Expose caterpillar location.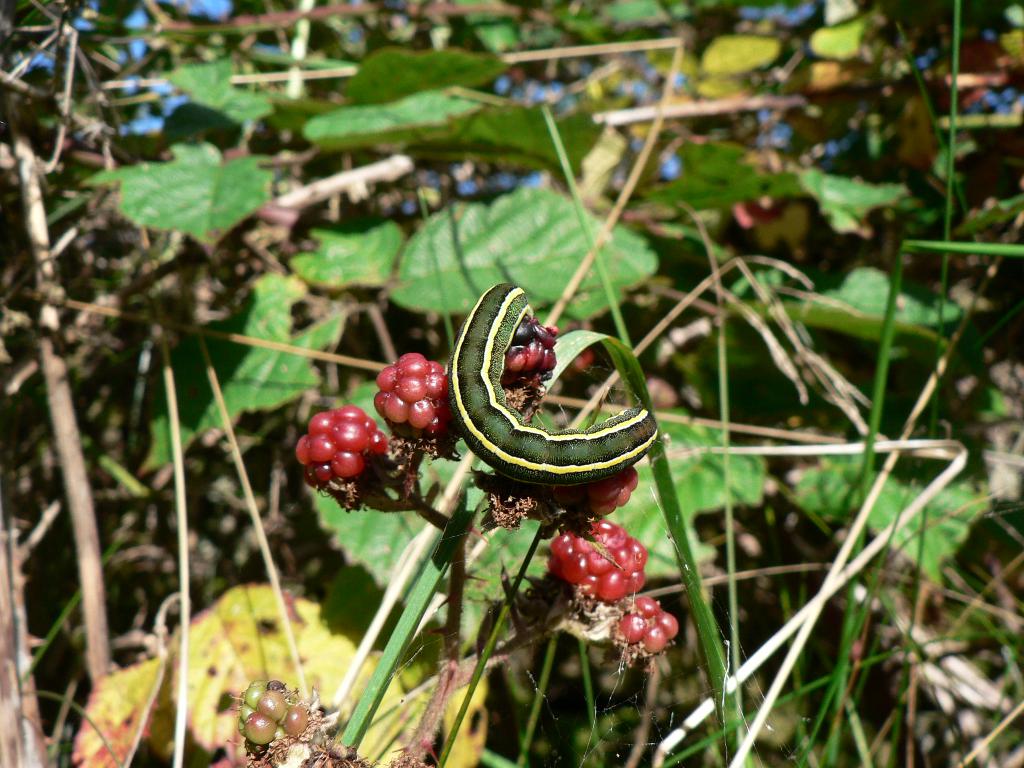
Exposed at left=458, top=282, right=666, bottom=490.
